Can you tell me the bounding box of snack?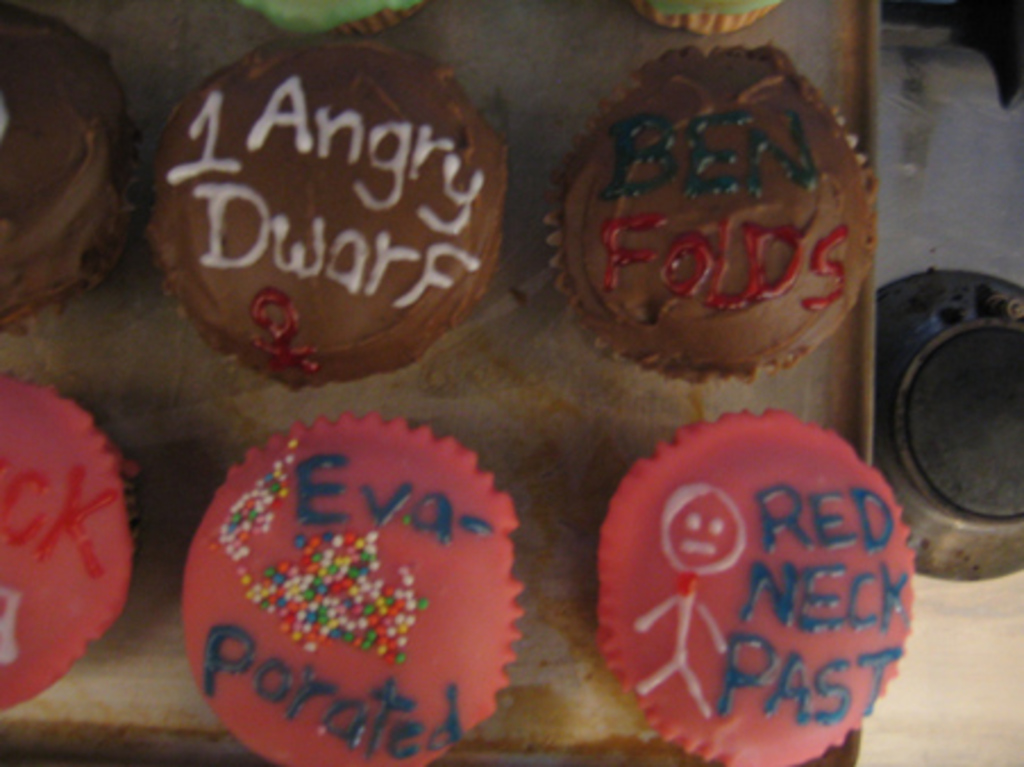
[549,41,876,379].
